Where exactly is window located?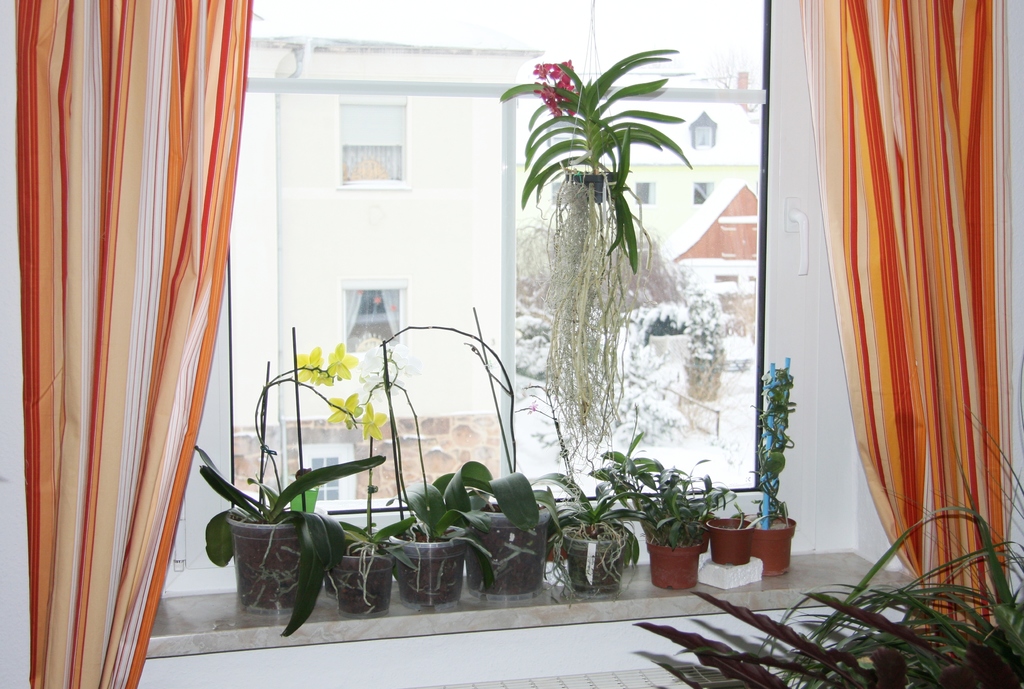
Its bounding box is select_region(691, 180, 719, 202).
